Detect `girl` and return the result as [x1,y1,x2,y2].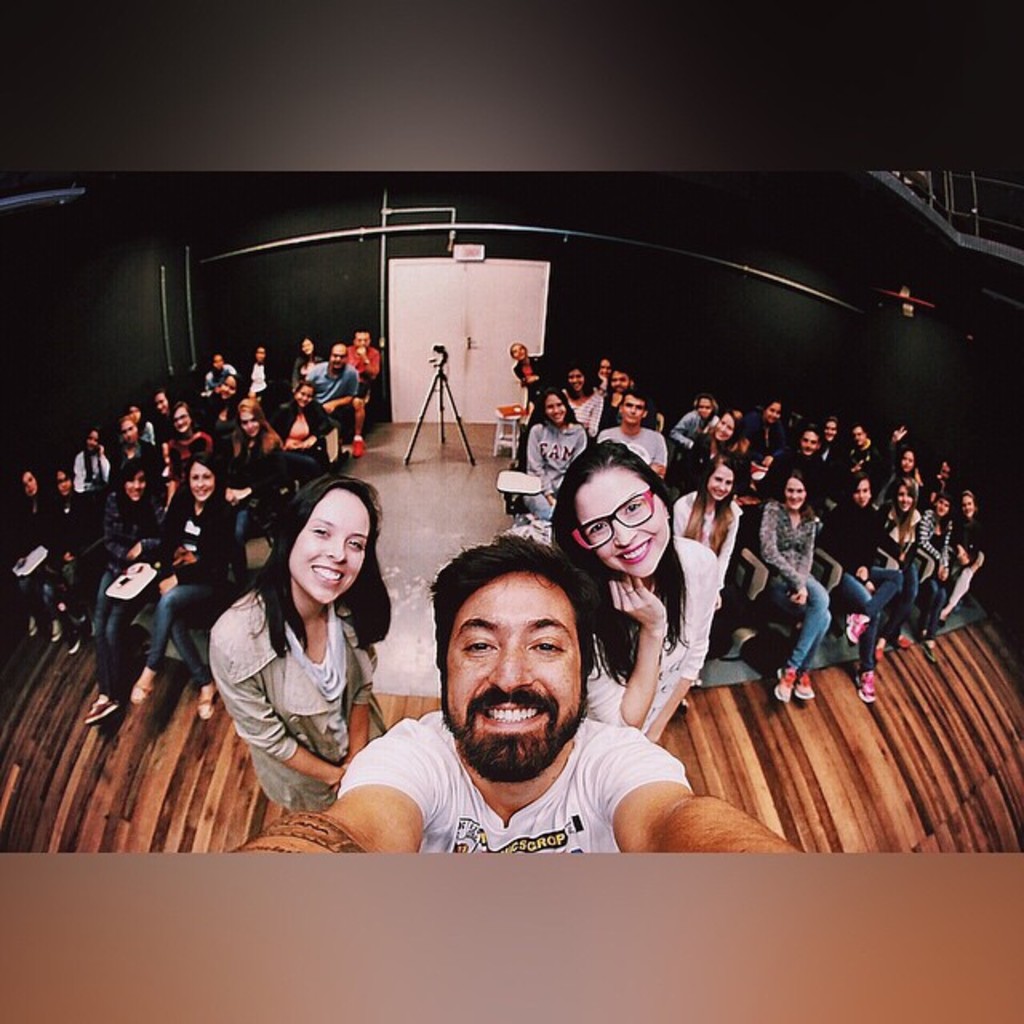
[675,454,752,584].
